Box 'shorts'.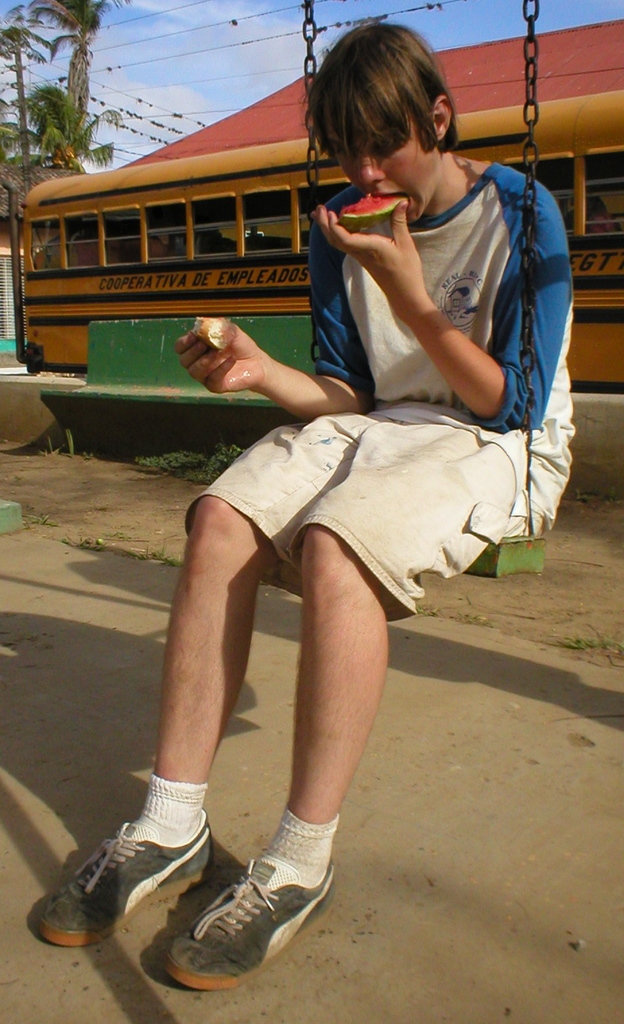
(152,422,538,586).
